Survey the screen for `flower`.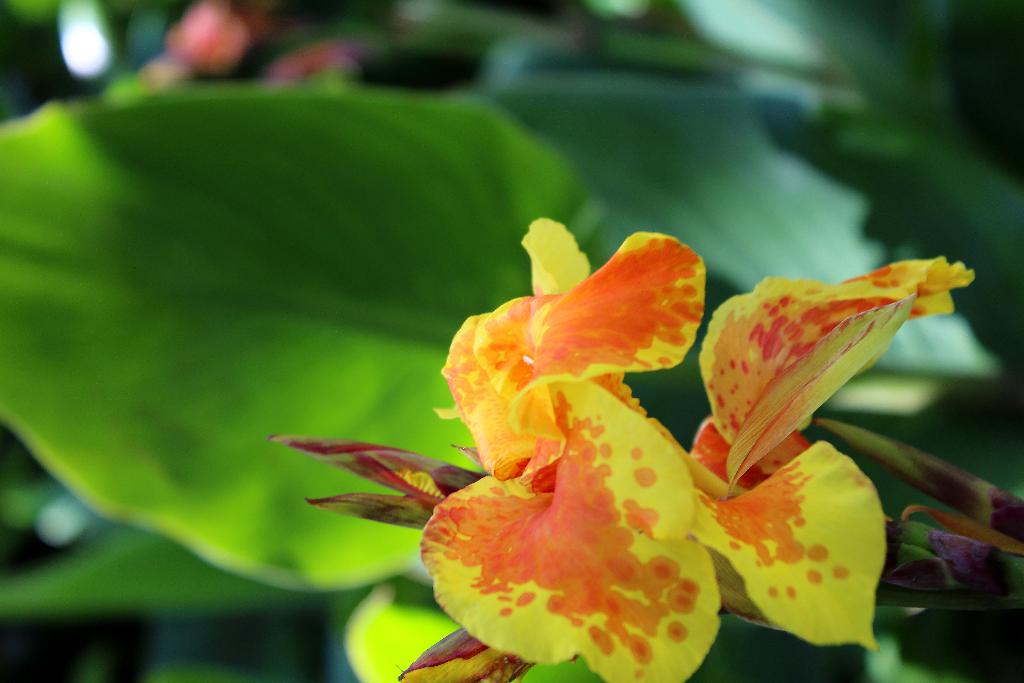
Survey found: bbox(271, 246, 932, 677).
